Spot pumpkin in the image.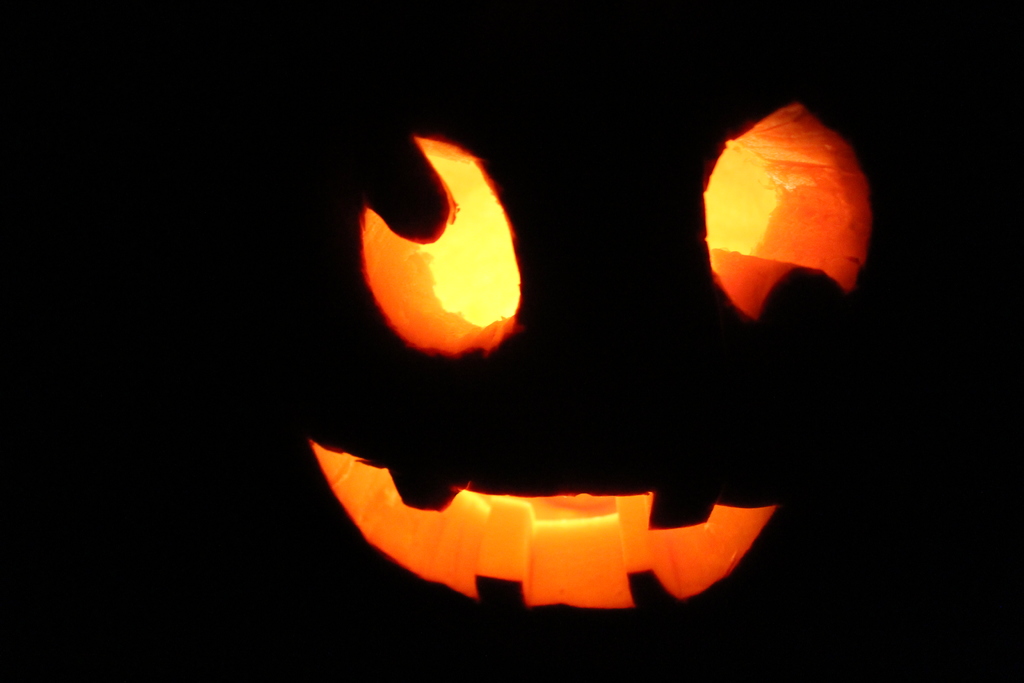
pumpkin found at 262/63/913/682.
